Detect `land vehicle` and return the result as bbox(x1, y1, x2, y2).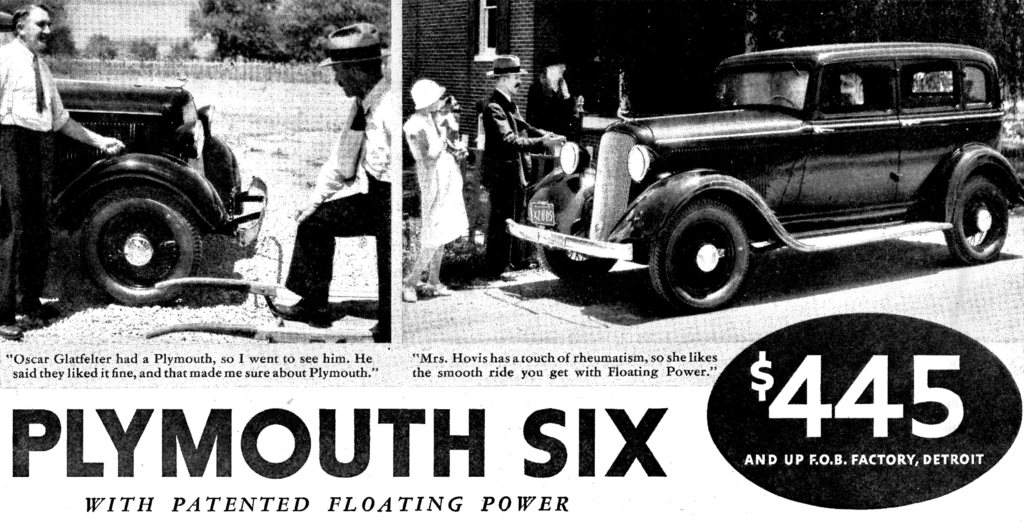
bbox(506, 42, 1023, 315).
